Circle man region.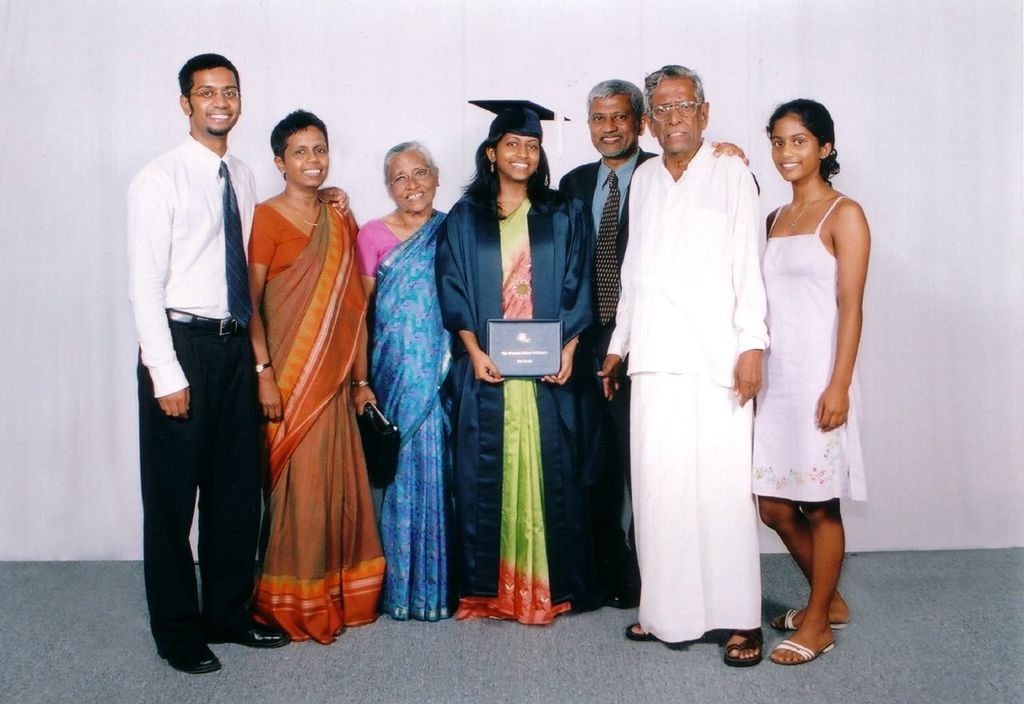
Region: 556 80 763 610.
